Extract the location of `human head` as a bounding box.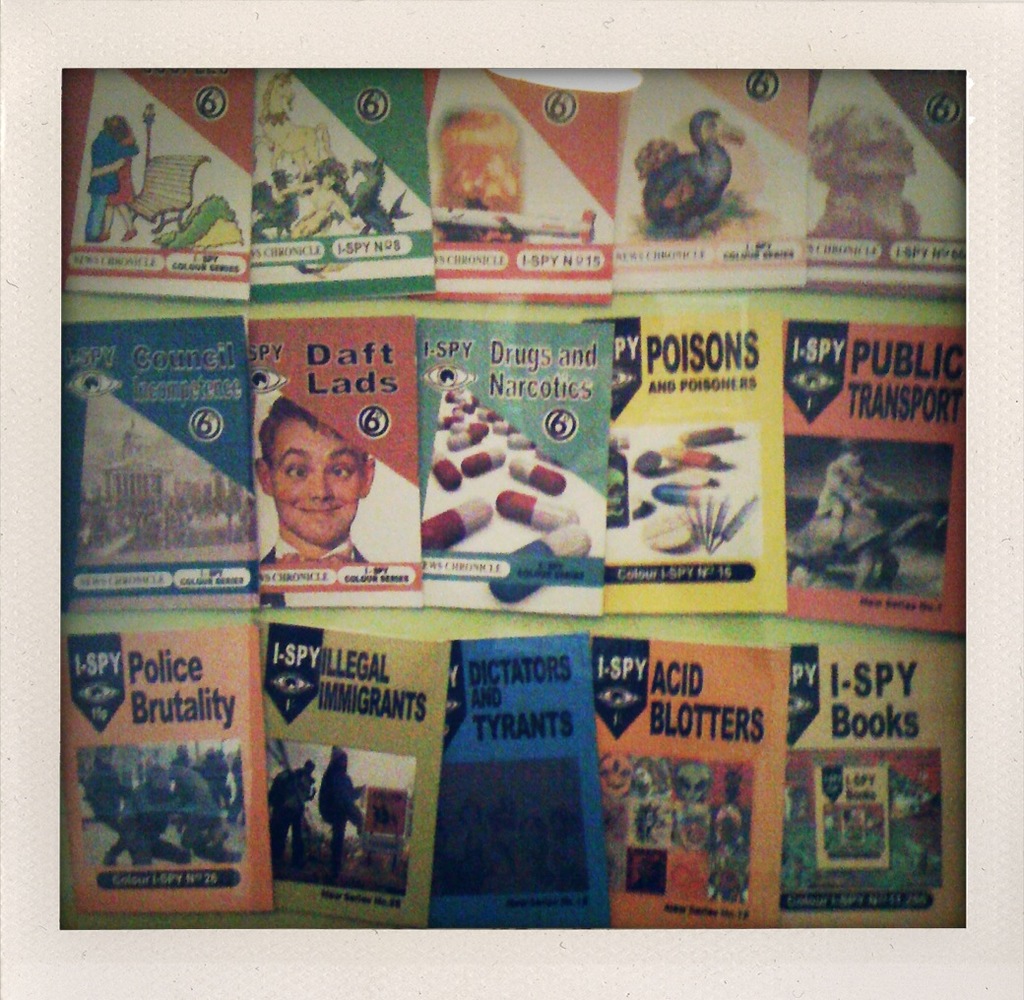
crop(245, 393, 367, 544).
